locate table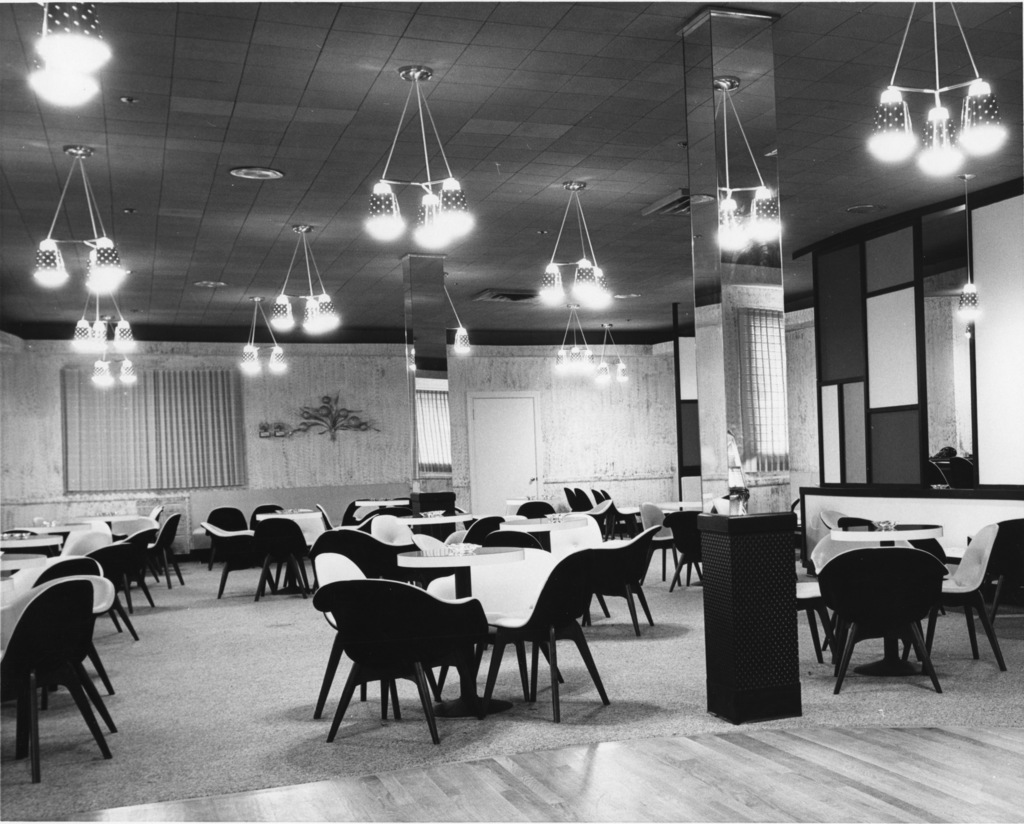
rect(0, 547, 84, 652)
